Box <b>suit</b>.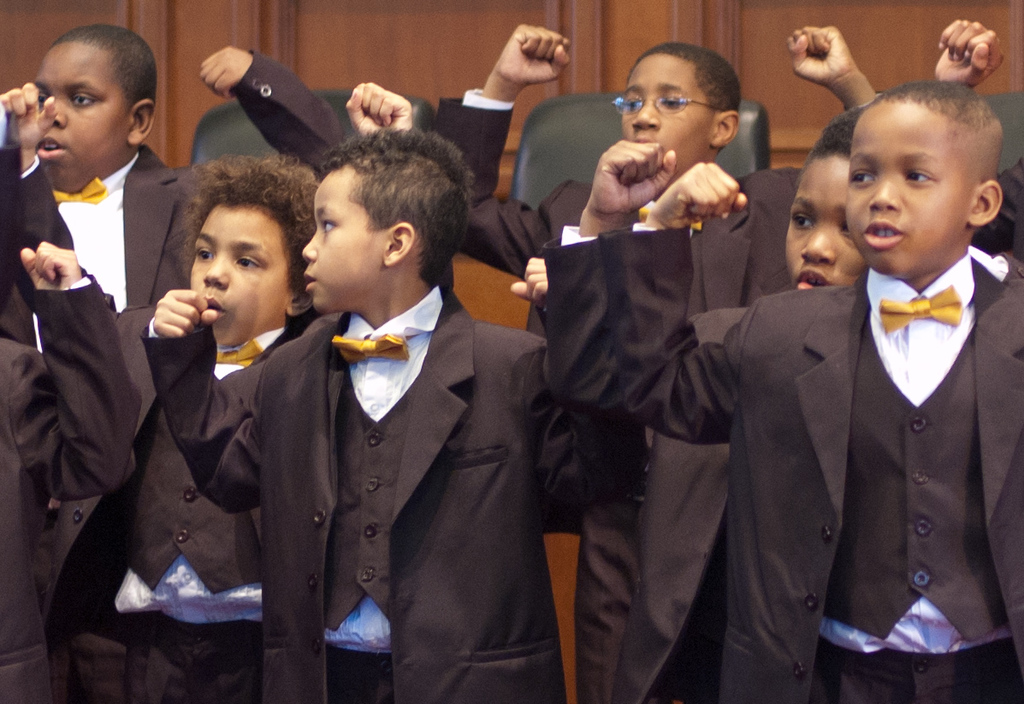
box(33, 311, 345, 703).
